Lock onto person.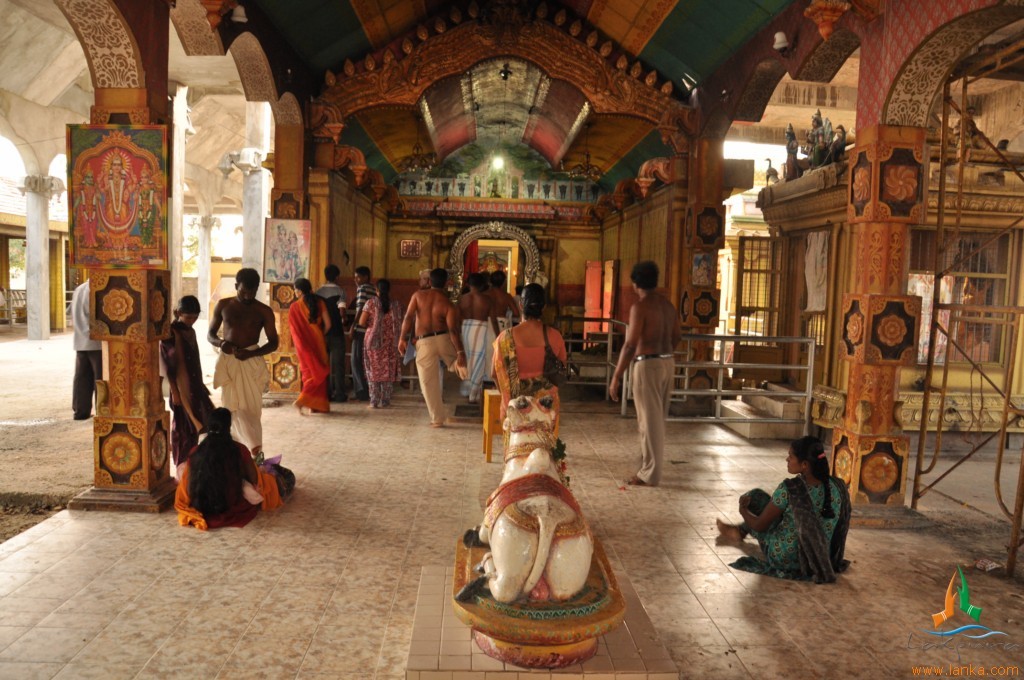
Locked: pyautogui.locateOnScreen(159, 292, 215, 471).
